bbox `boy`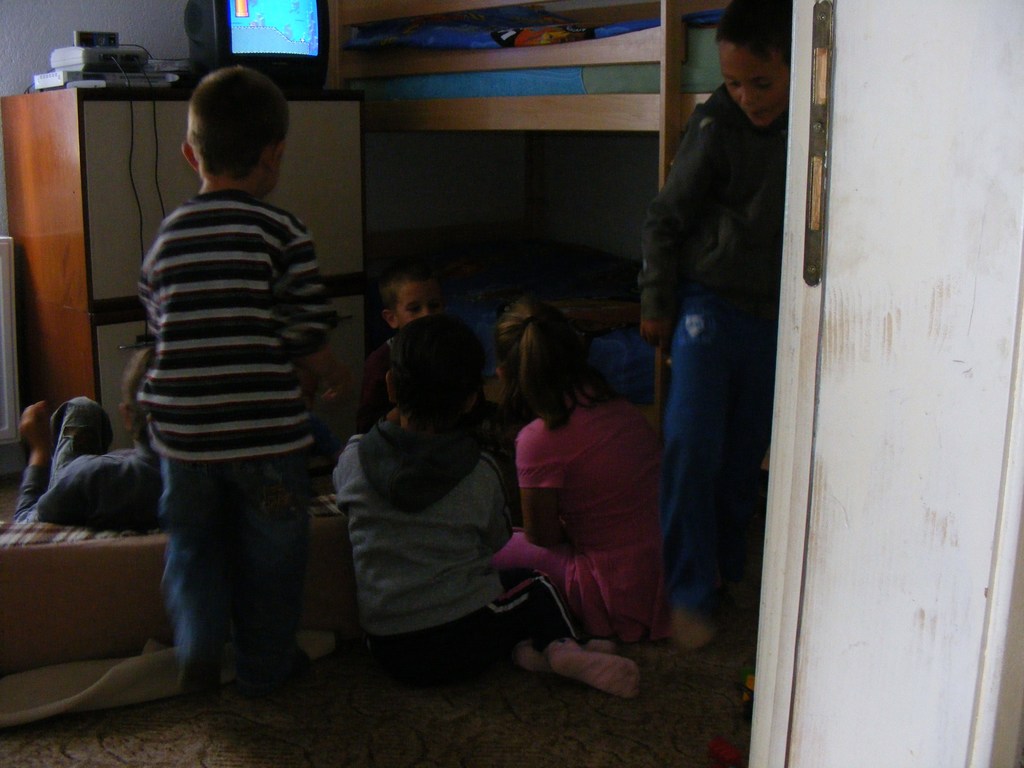
box(616, 9, 824, 639)
